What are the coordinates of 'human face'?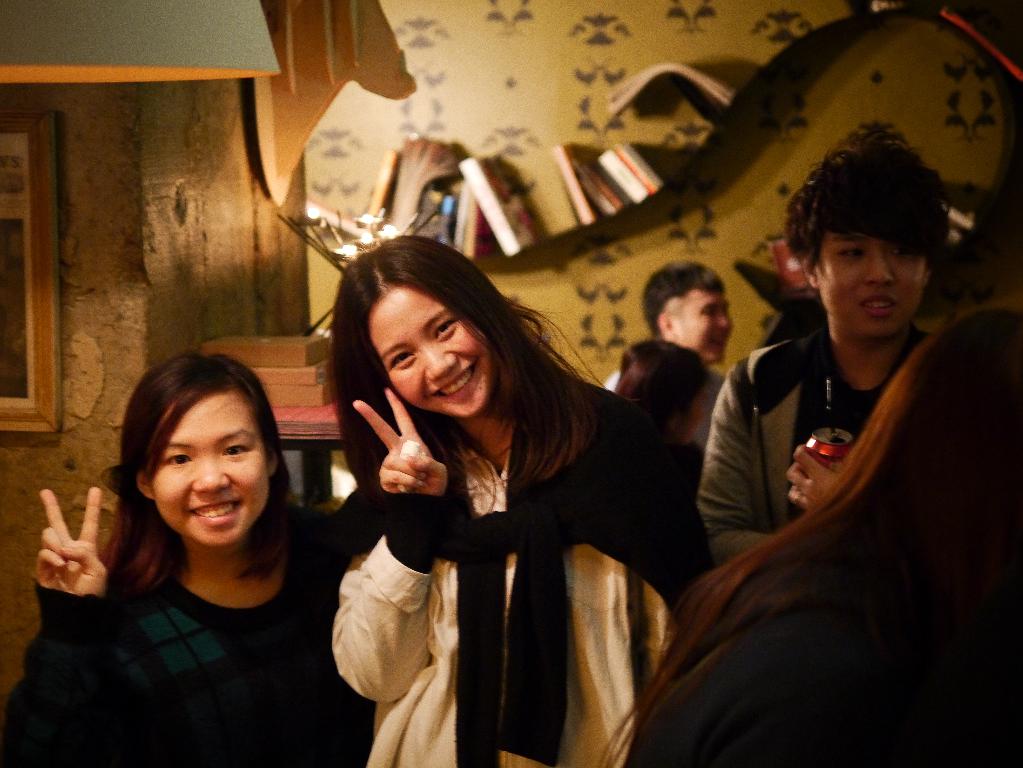
x1=673, y1=290, x2=732, y2=359.
